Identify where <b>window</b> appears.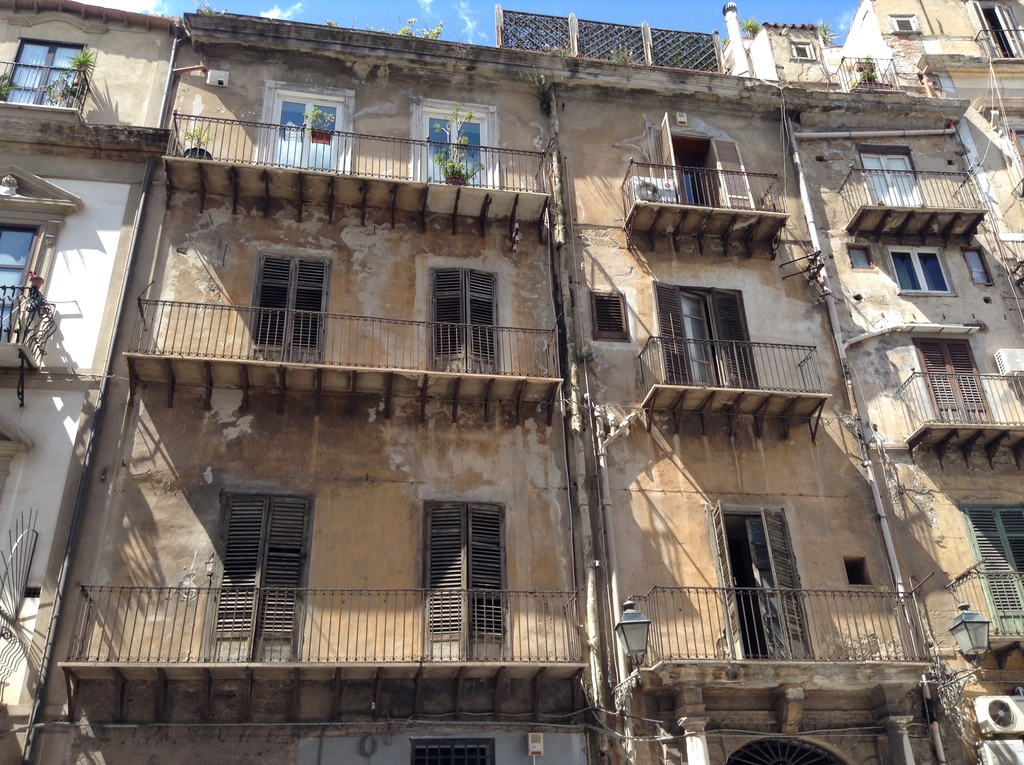
Appears at (x1=253, y1=87, x2=346, y2=175).
